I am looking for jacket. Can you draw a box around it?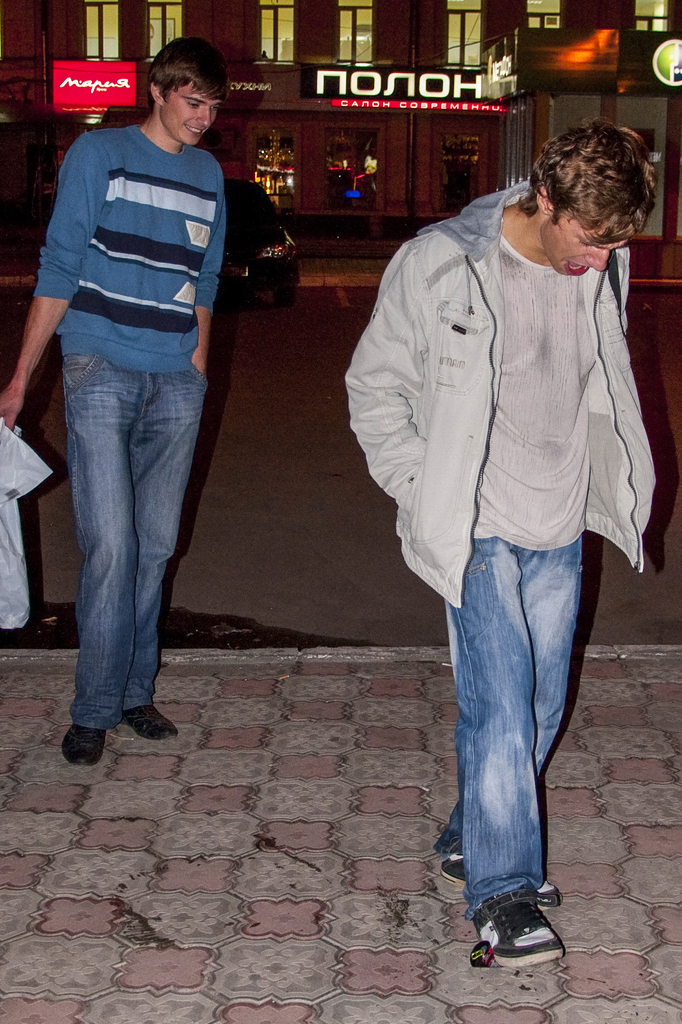
Sure, the bounding box is {"x1": 348, "y1": 137, "x2": 663, "y2": 561}.
